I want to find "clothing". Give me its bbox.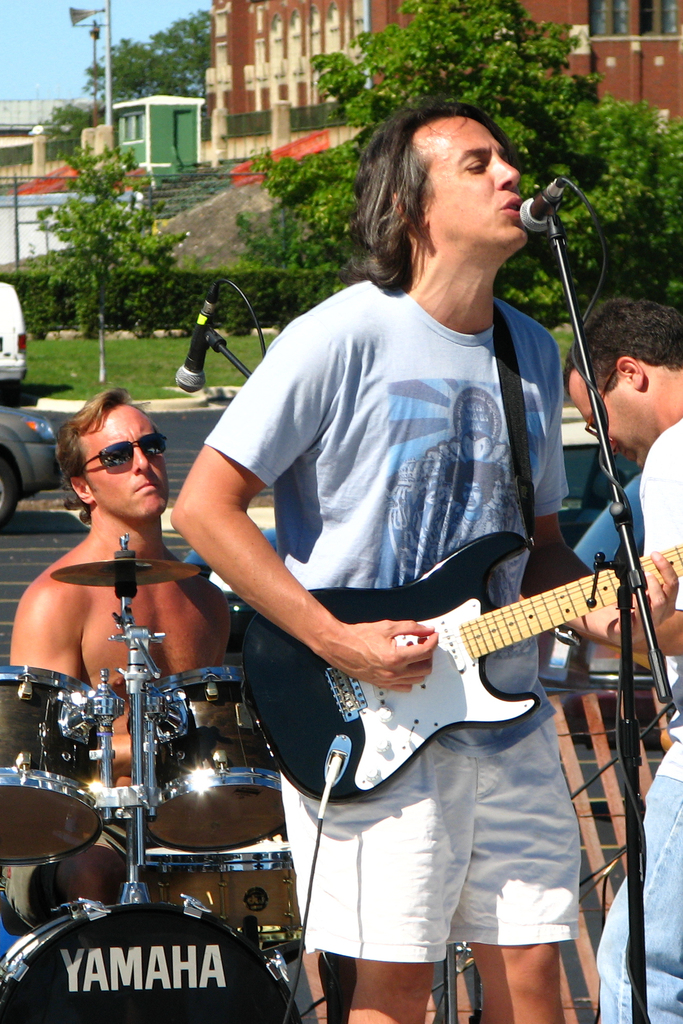
<box>1,822,129,931</box>.
